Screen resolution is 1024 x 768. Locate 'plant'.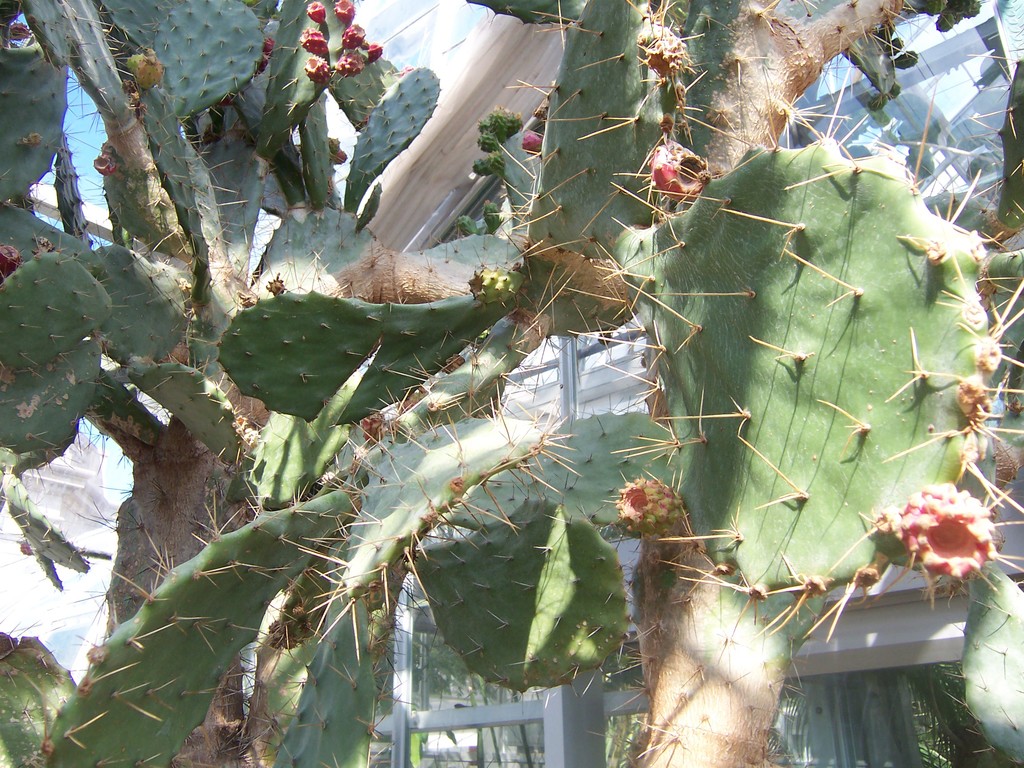
select_region(0, 0, 1023, 767).
